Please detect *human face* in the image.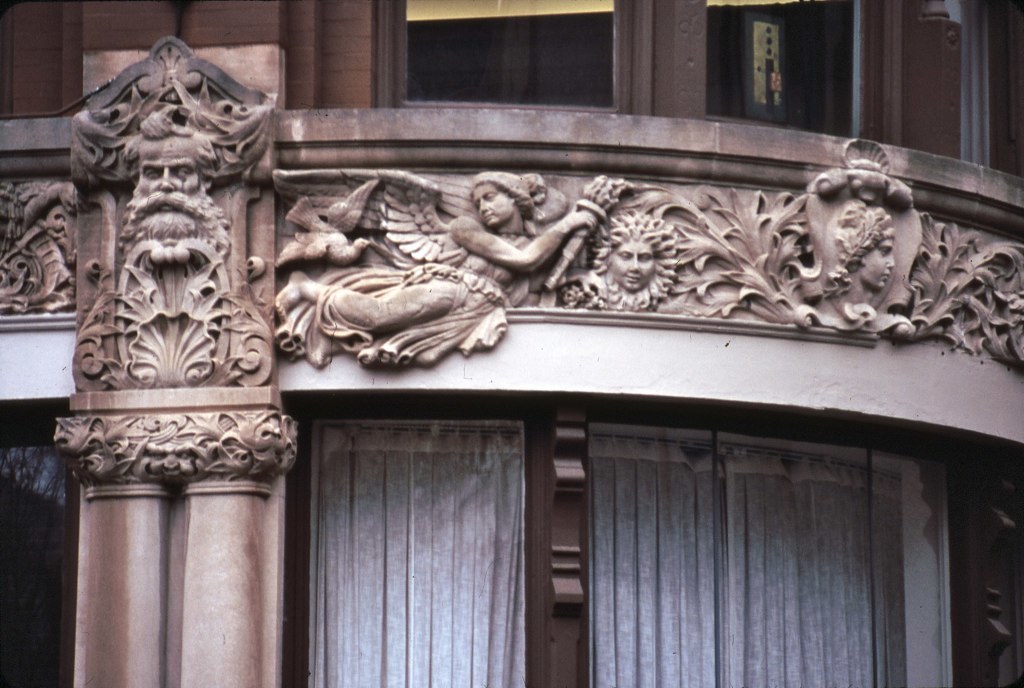
Rect(48, 200, 69, 240).
